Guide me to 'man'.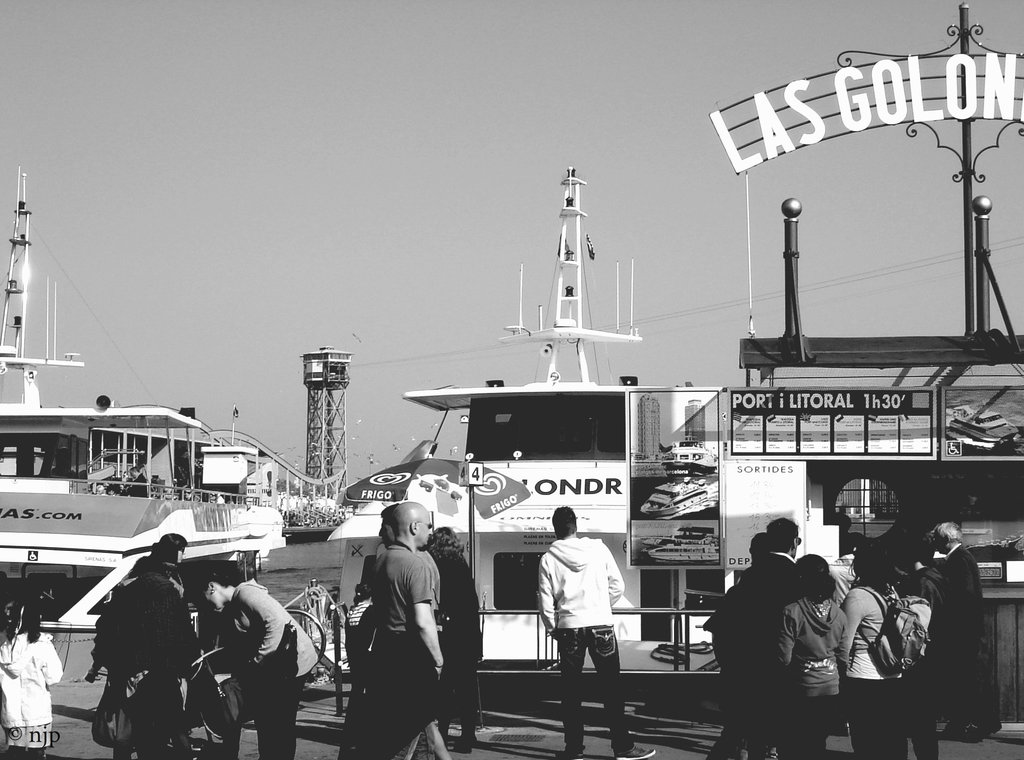
Guidance: [933,525,1004,741].
